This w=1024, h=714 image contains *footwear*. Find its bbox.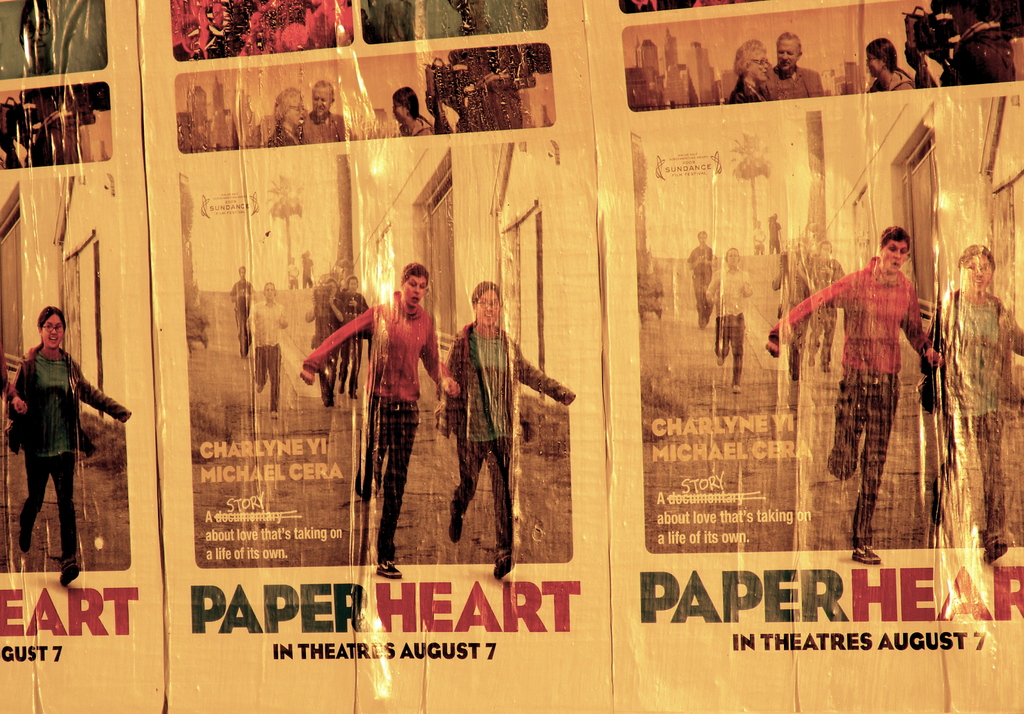
box=[58, 562, 82, 589].
